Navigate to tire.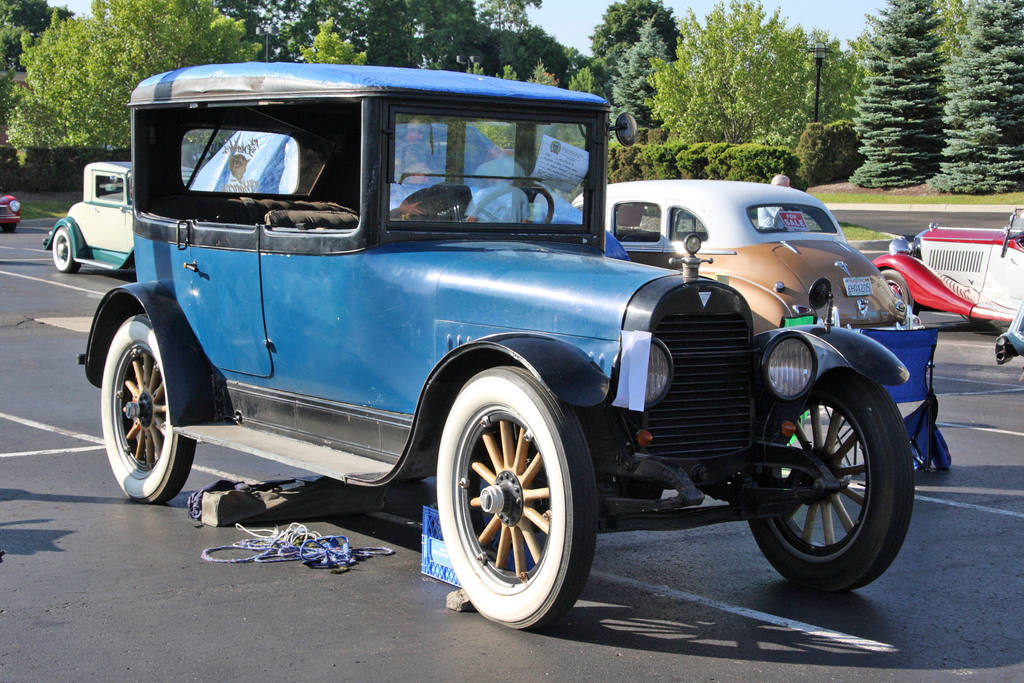
Navigation target: {"left": 51, "top": 226, "right": 83, "bottom": 273}.
